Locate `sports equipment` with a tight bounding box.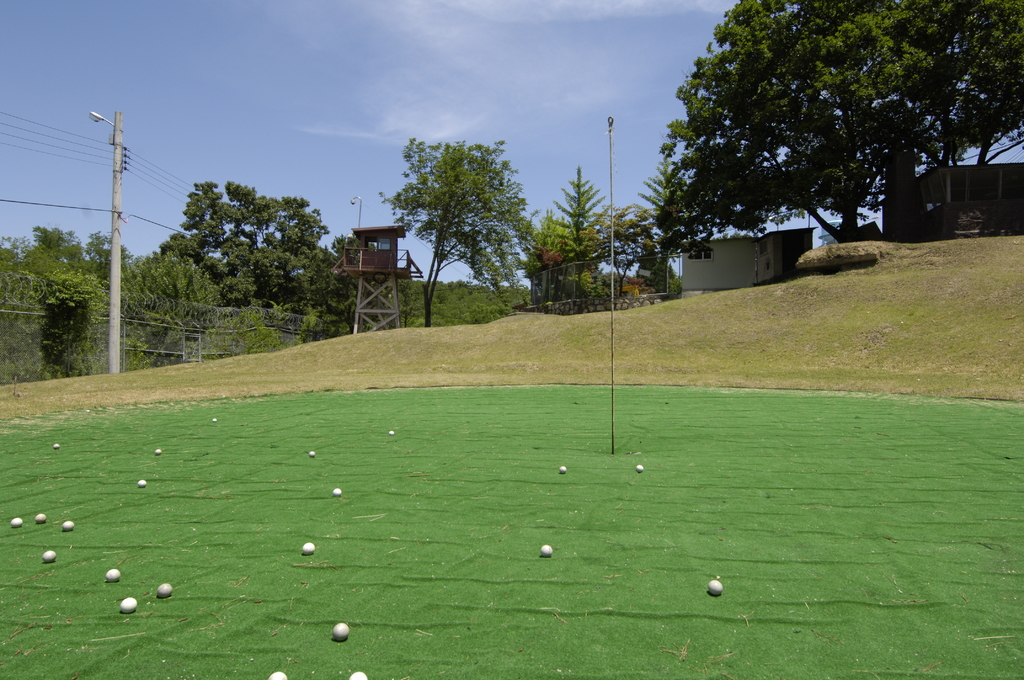
box(303, 542, 317, 555).
